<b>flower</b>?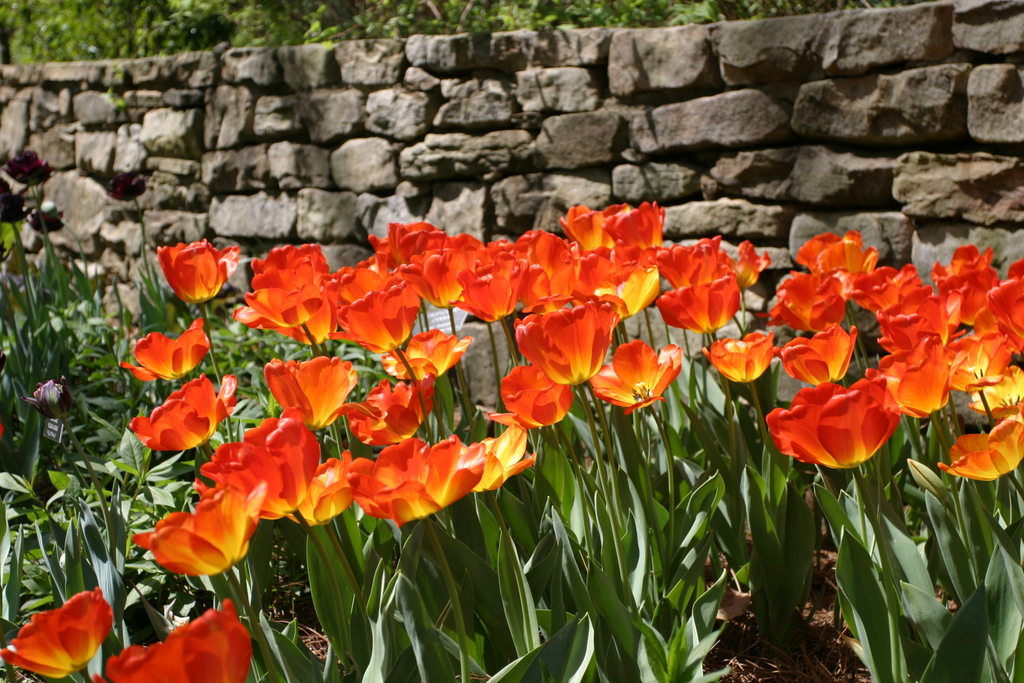
bbox=(99, 602, 254, 680)
